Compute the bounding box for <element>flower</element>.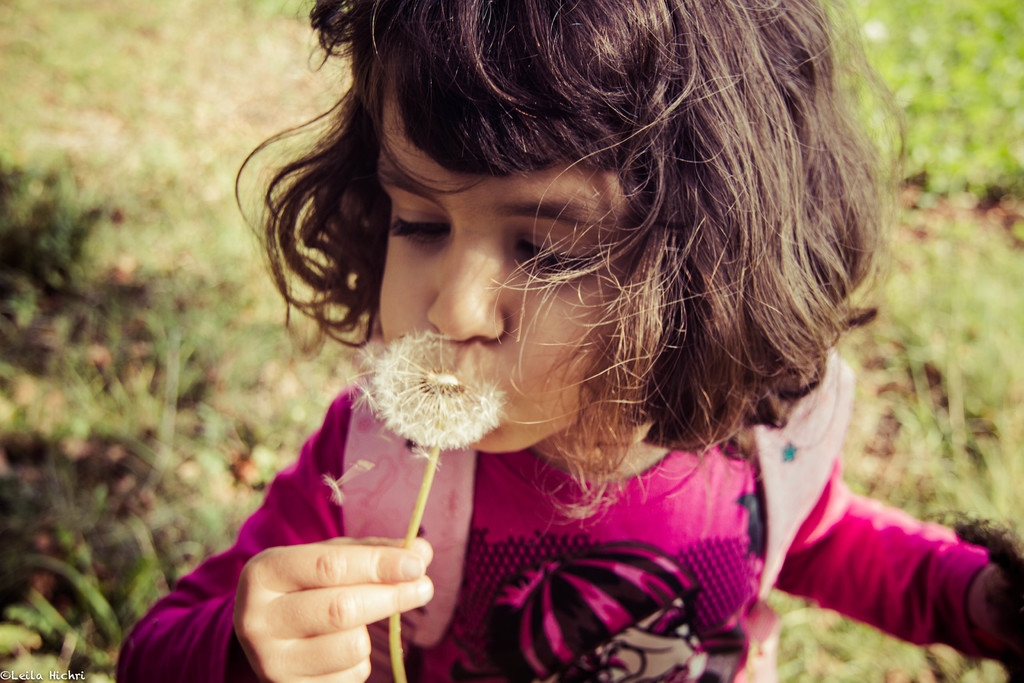
bbox=(355, 329, 501, 451).
